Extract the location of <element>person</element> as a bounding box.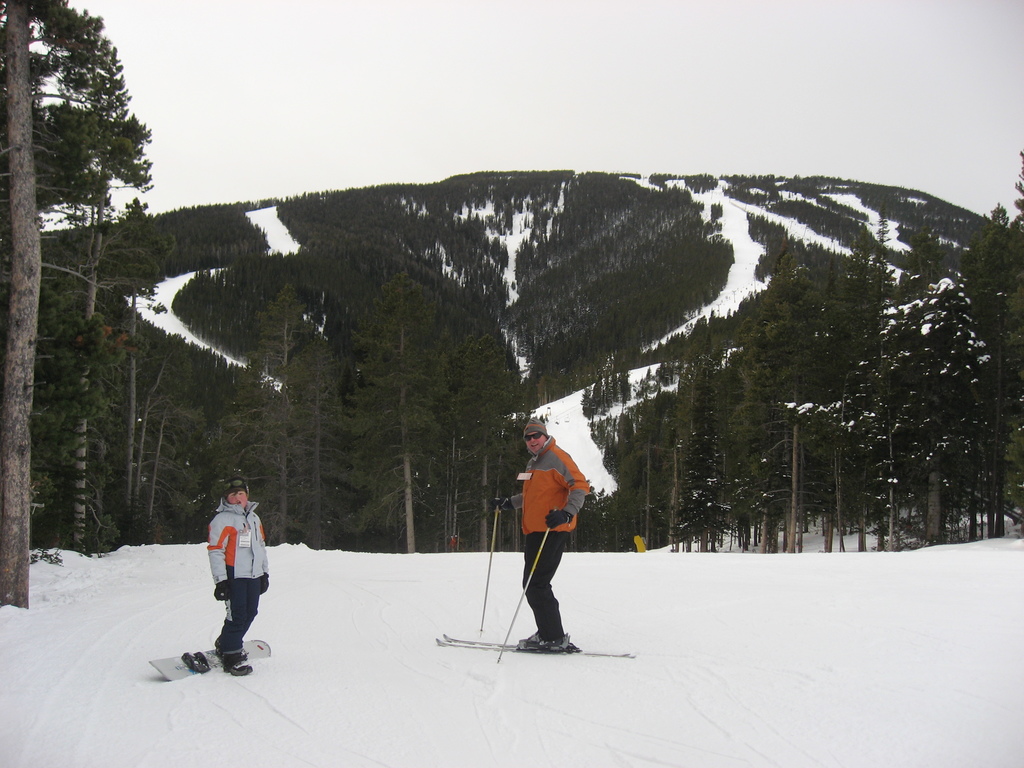
detection(489, 417, 595, 659).
